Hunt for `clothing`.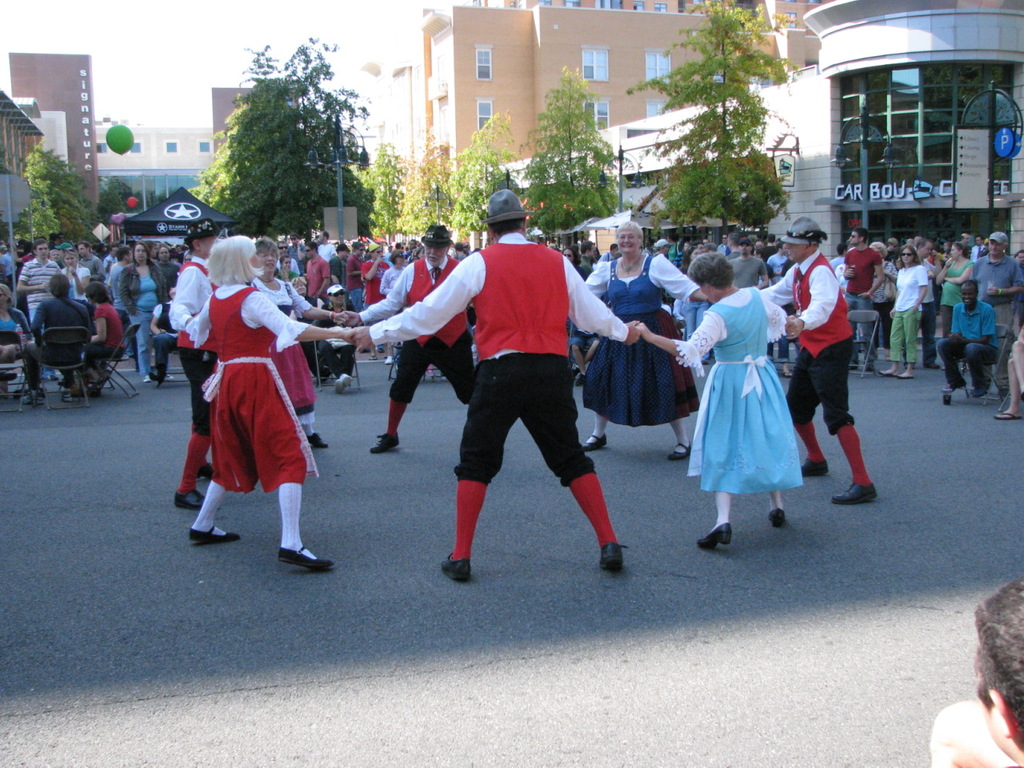
Hunted down at pyautogui.locateOnScreen(568, 326, 602, 349).
